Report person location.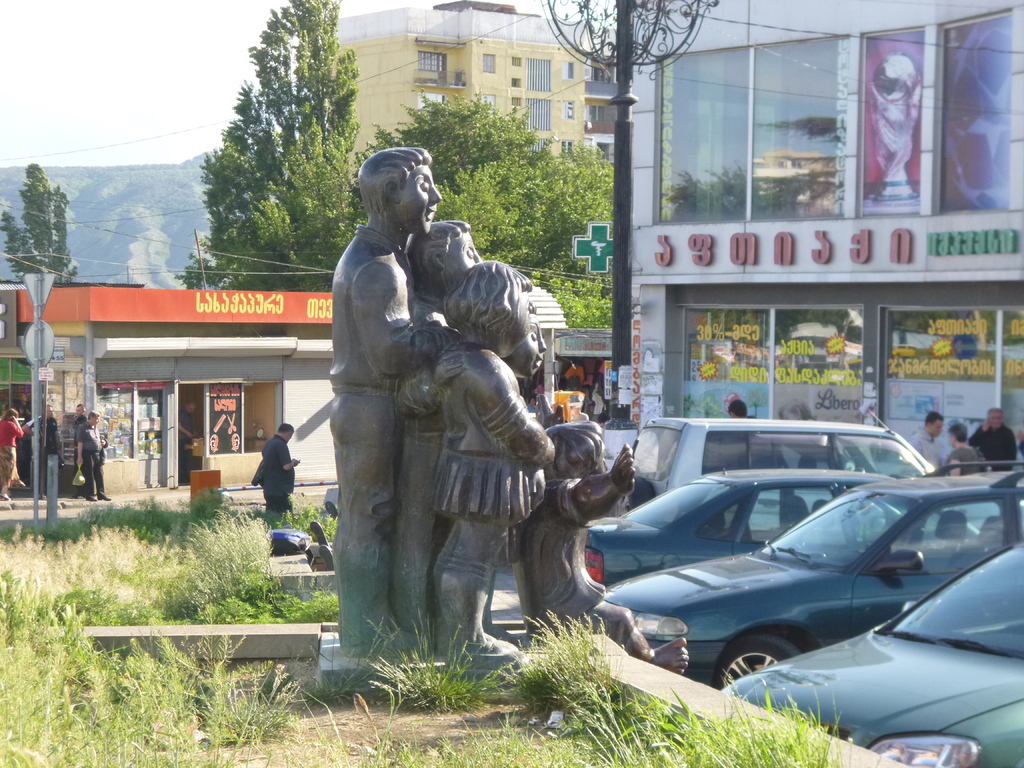
Report: locate(70, 399, 92, 484).
